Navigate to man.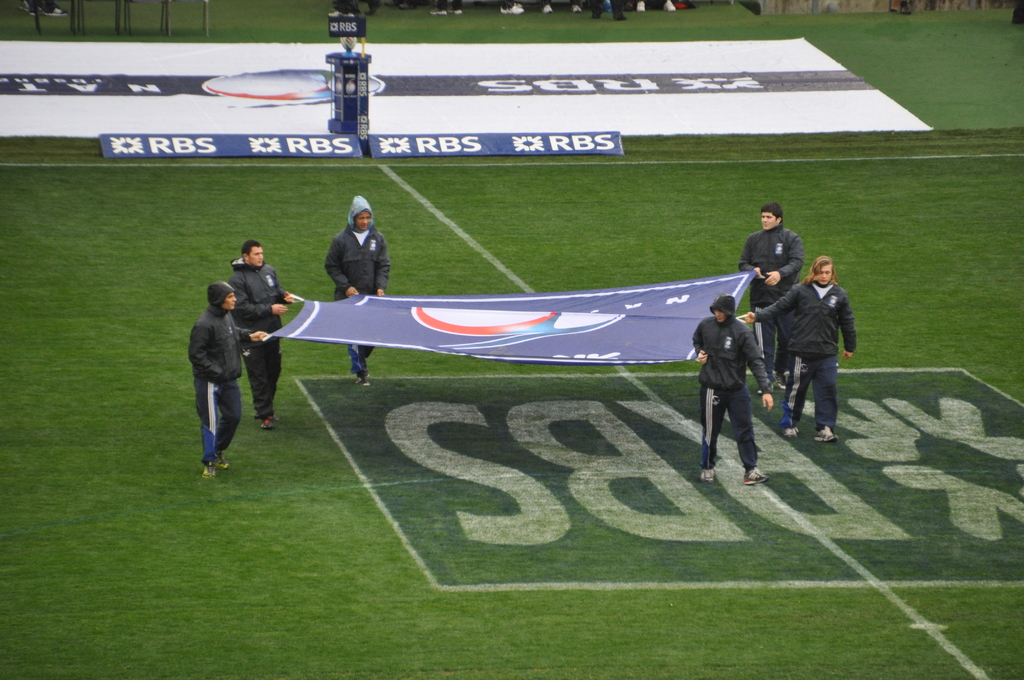
Navigation target: left=321, top=191, right=392, bottom=387.
